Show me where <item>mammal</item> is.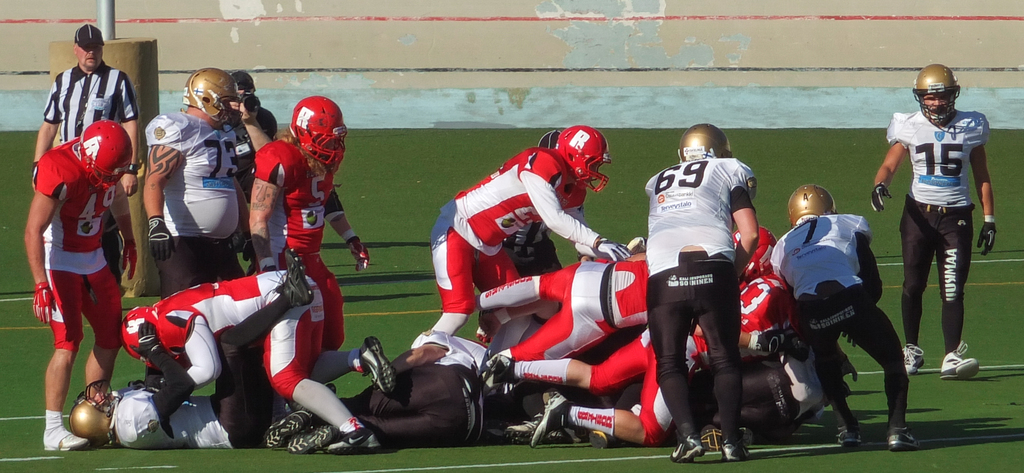
<item>mammal</item> is at 231 72 281 135.
